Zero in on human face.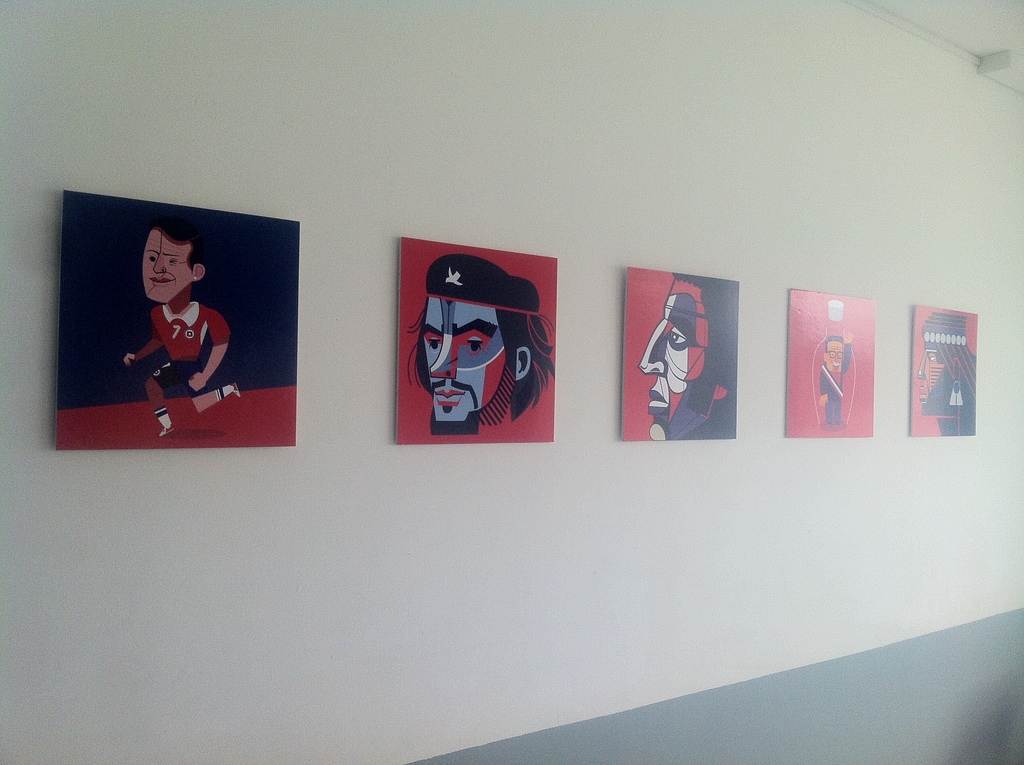
Zeroed in: box(826, 339, 841, 374).
